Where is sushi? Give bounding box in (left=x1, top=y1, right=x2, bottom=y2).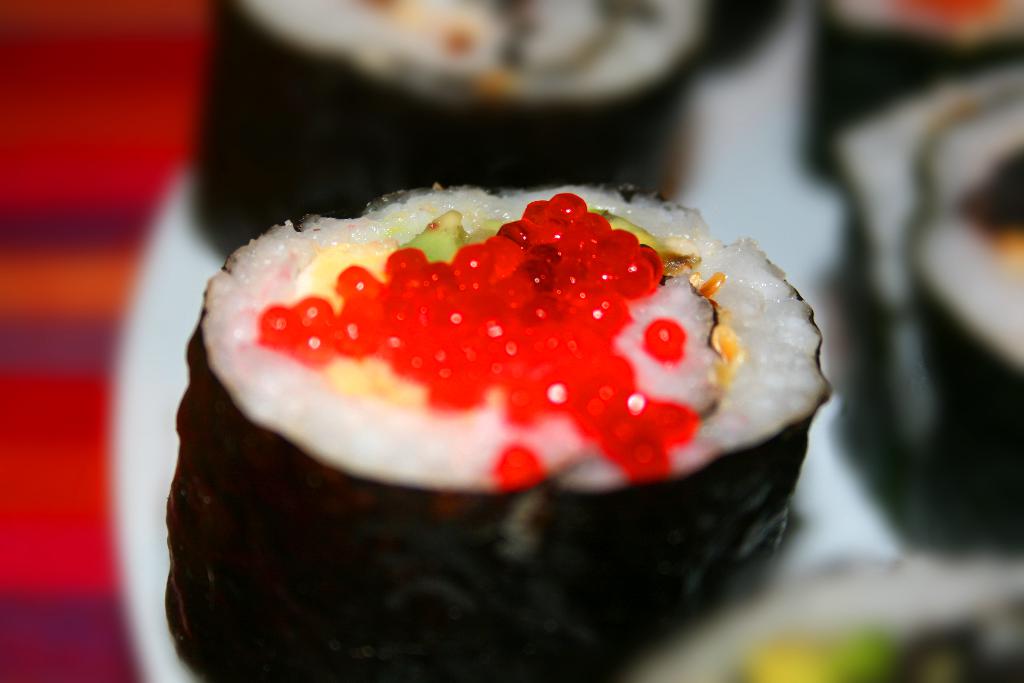
(left=799, top=0, right=1023, bottom=170).
